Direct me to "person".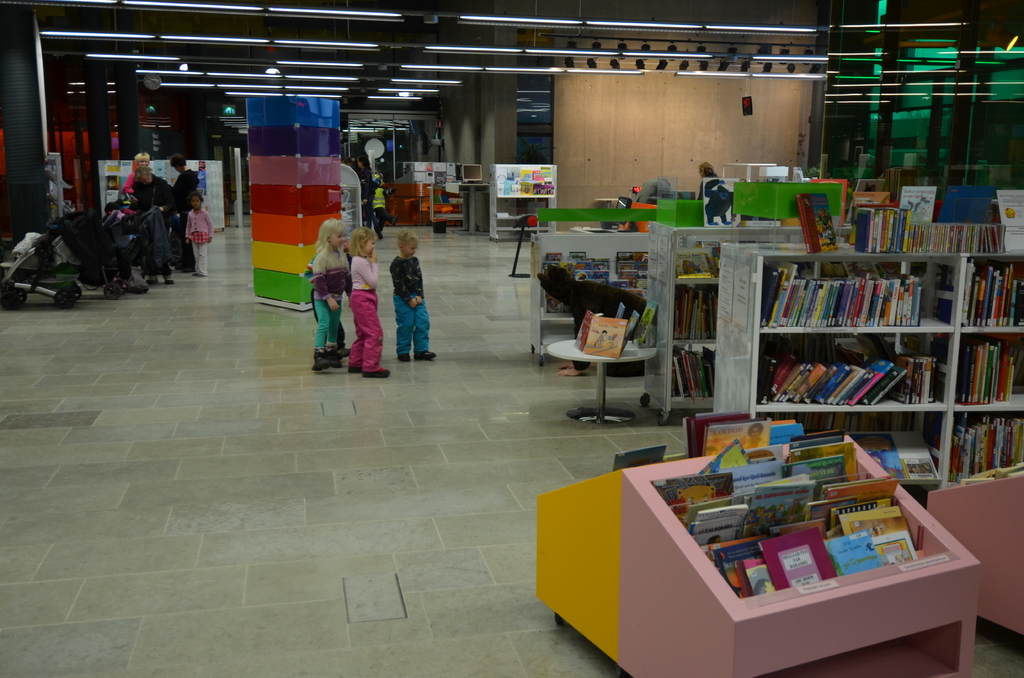
Direction: {"x1": 376, "y1": 170, "x2": 398, "y2": 231}.
